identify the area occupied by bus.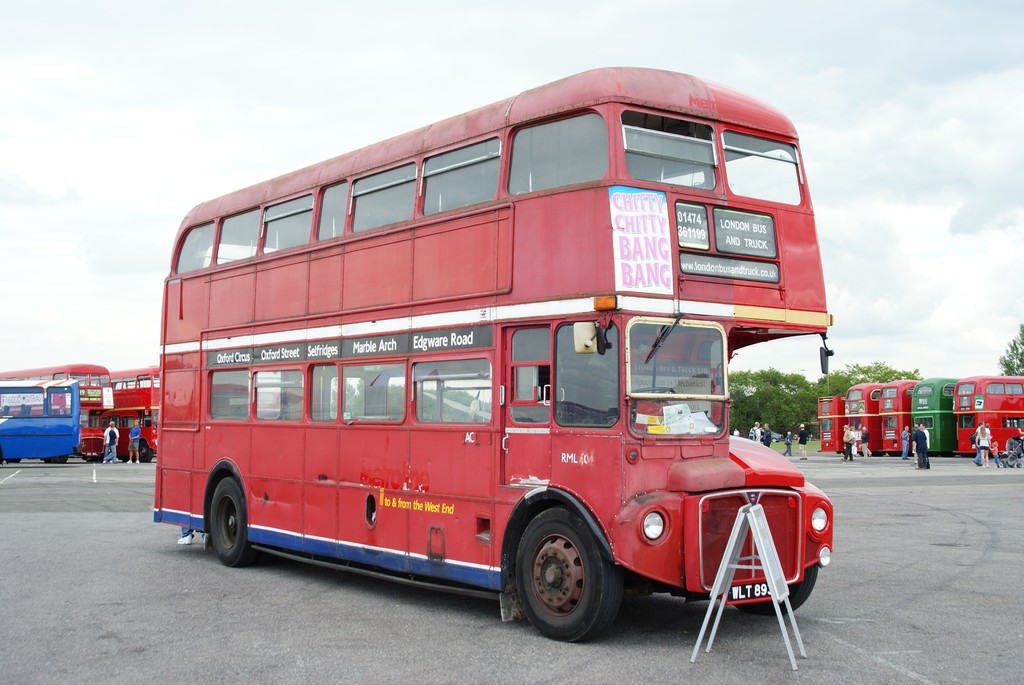
Area: [x1=954, y1=377, x2=1023, y2=459].
